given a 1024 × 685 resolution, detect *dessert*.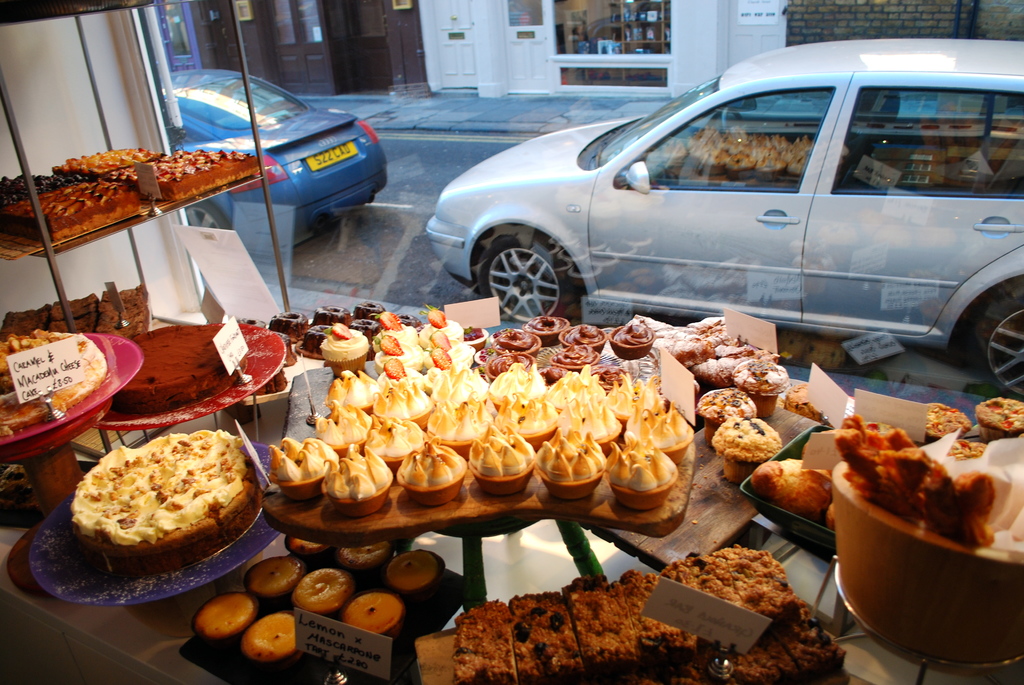
bbox=[524, 315, 570, 341].
